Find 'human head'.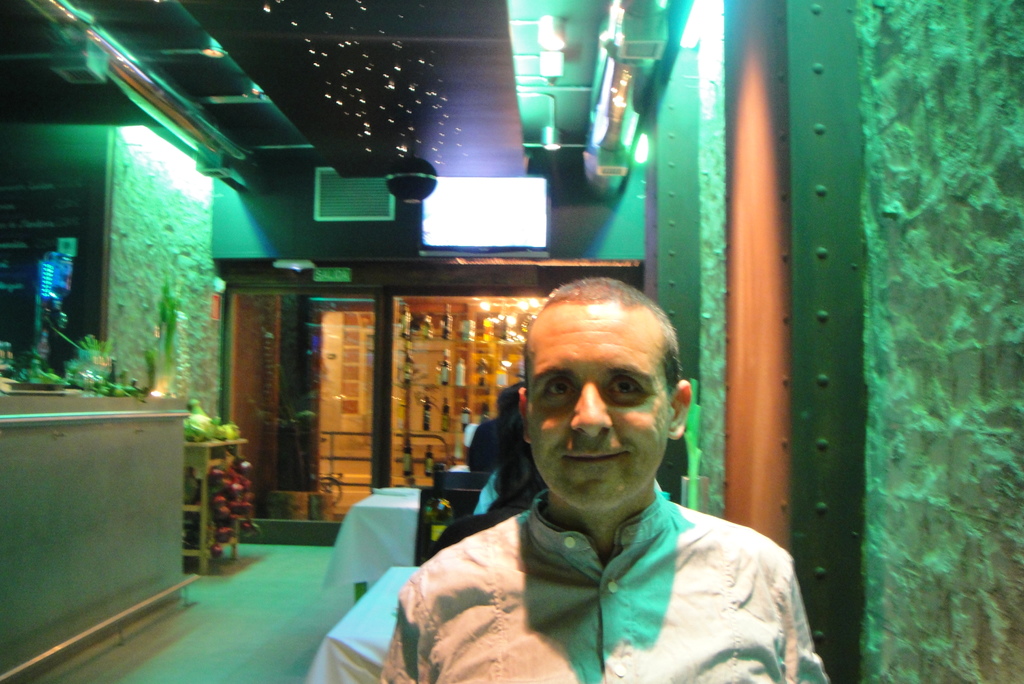
x1=511, y1=273, x2=685, y2=494.
